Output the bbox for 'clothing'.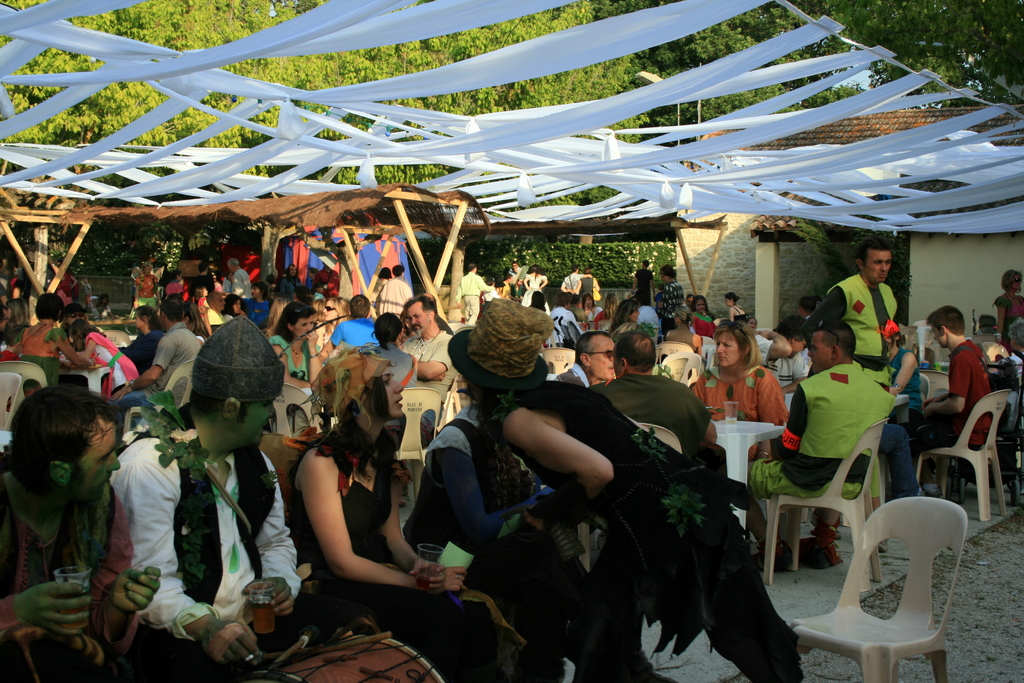
pyautogui.locateOnScreen(294, 435, 522, 682).
